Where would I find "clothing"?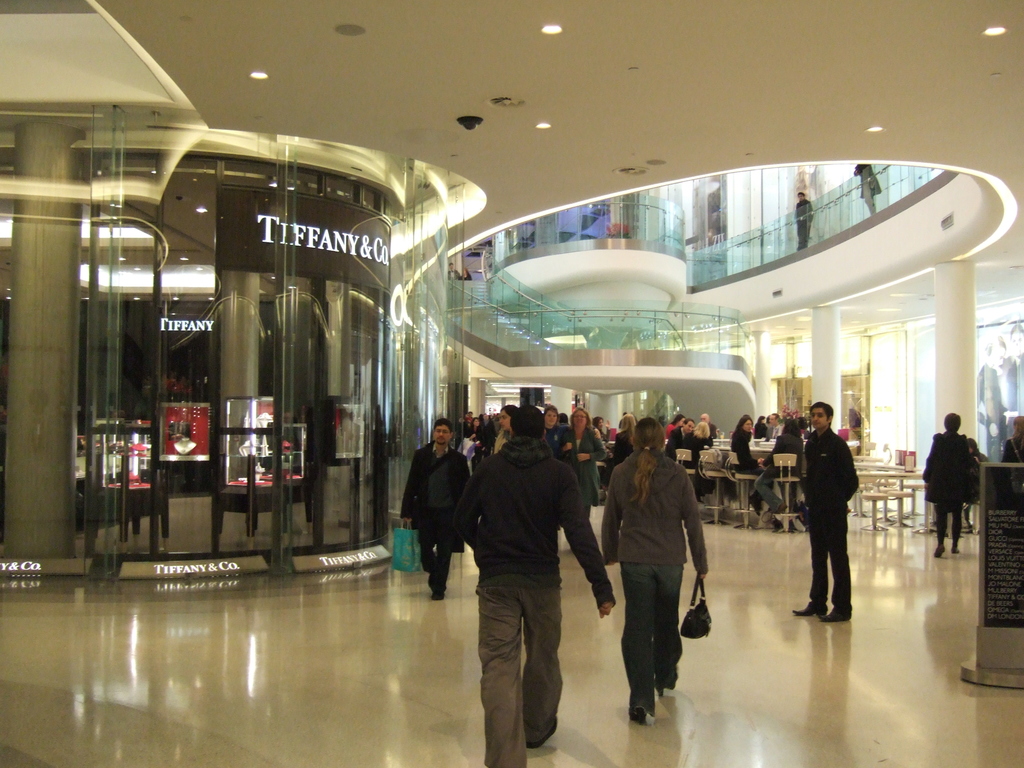
At box(405, 443, 473, 591).
